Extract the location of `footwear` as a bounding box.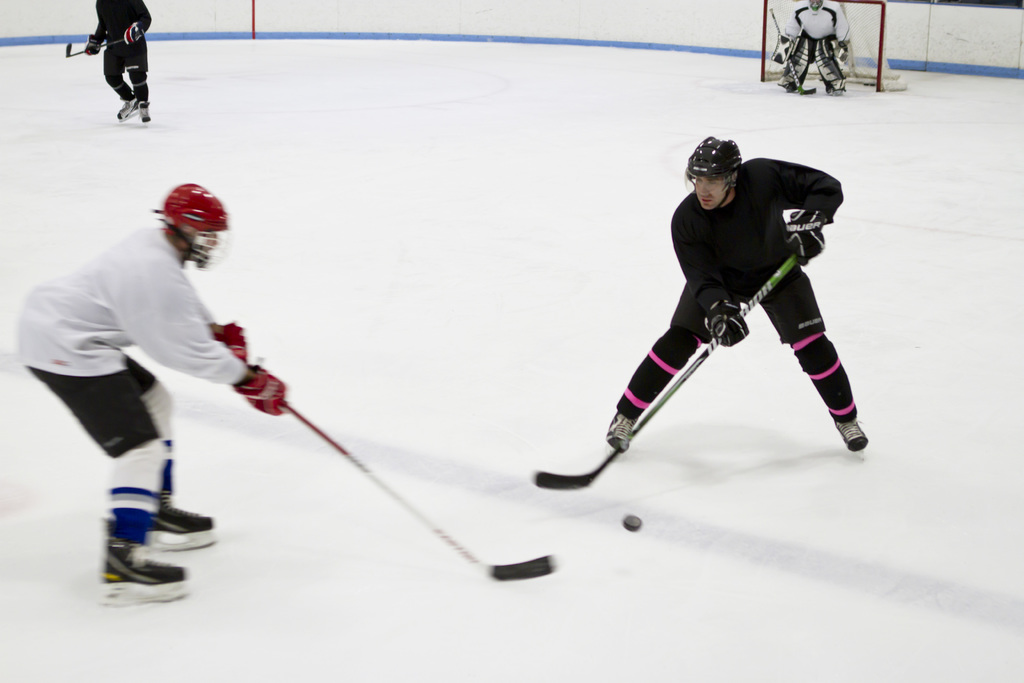
locate(116, 96, 136, 124).
